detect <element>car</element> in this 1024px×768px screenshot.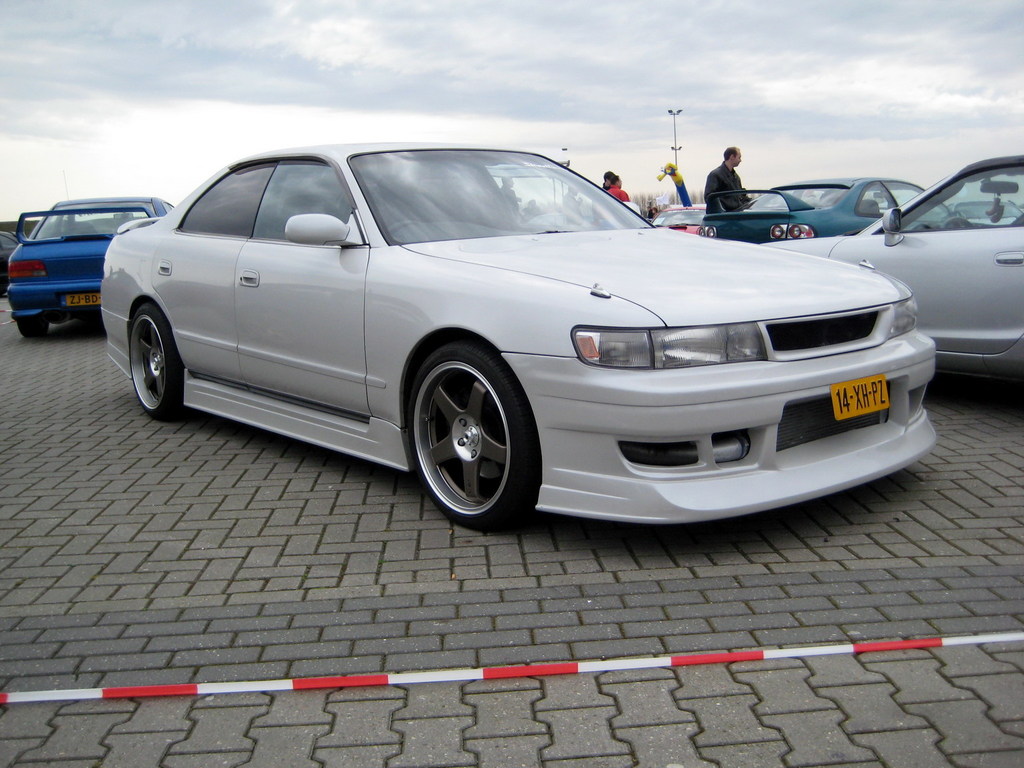
Detection: 771 153 1023 381.
